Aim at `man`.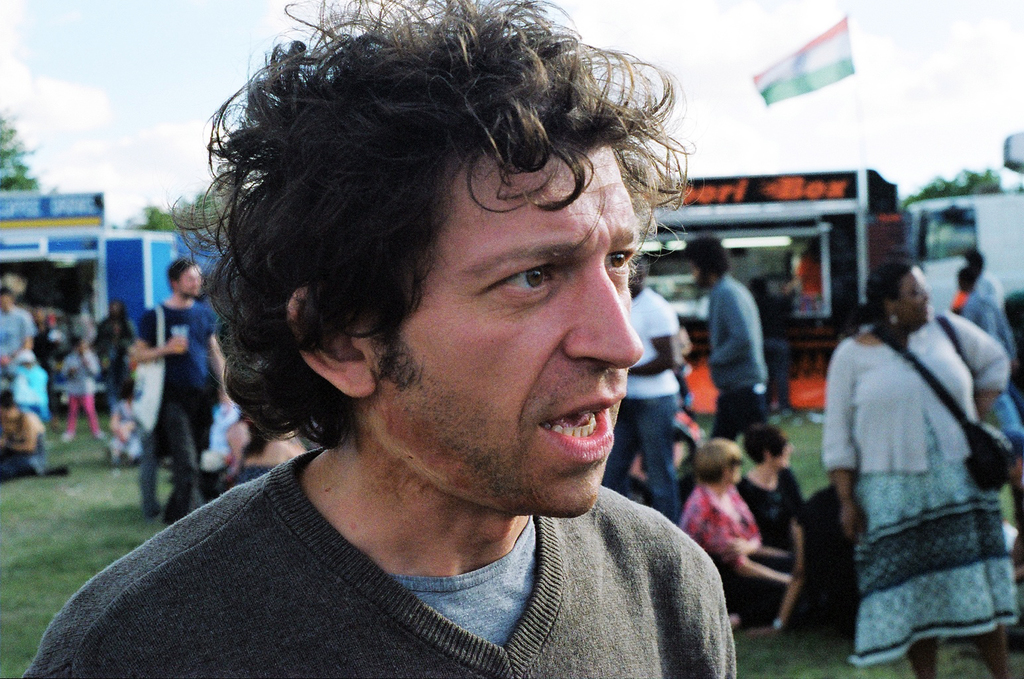
Aimed at [61, 39, 807, 669].
